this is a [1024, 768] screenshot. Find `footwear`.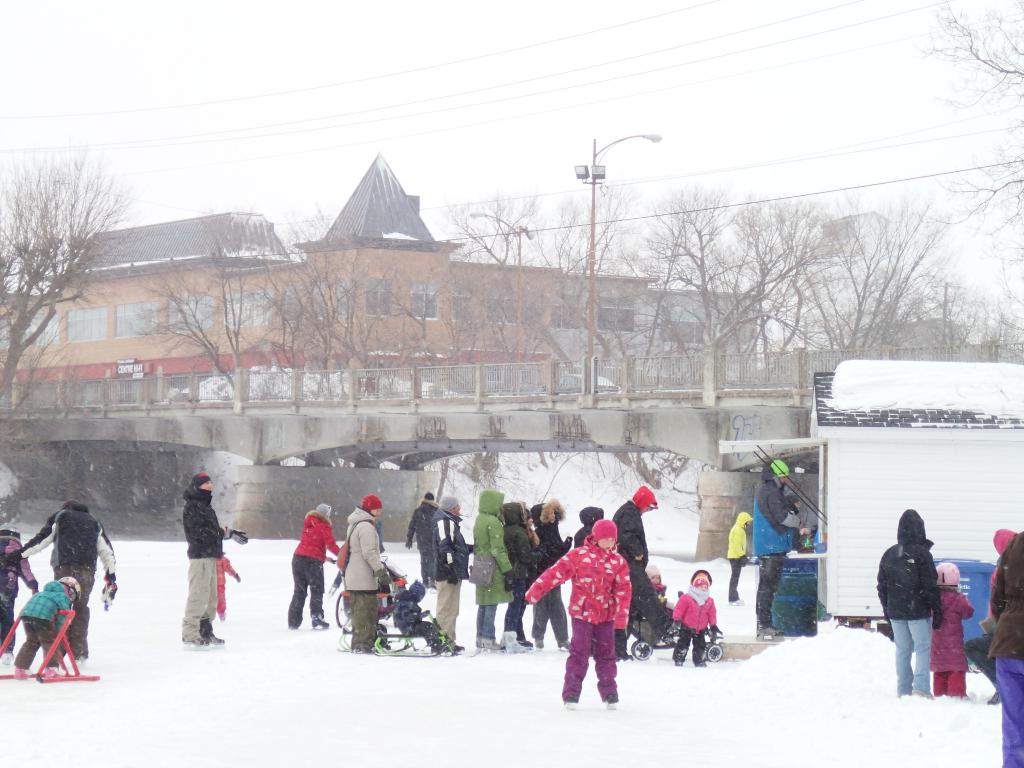
Bounding box: <box>314,618,329,626</box>.
